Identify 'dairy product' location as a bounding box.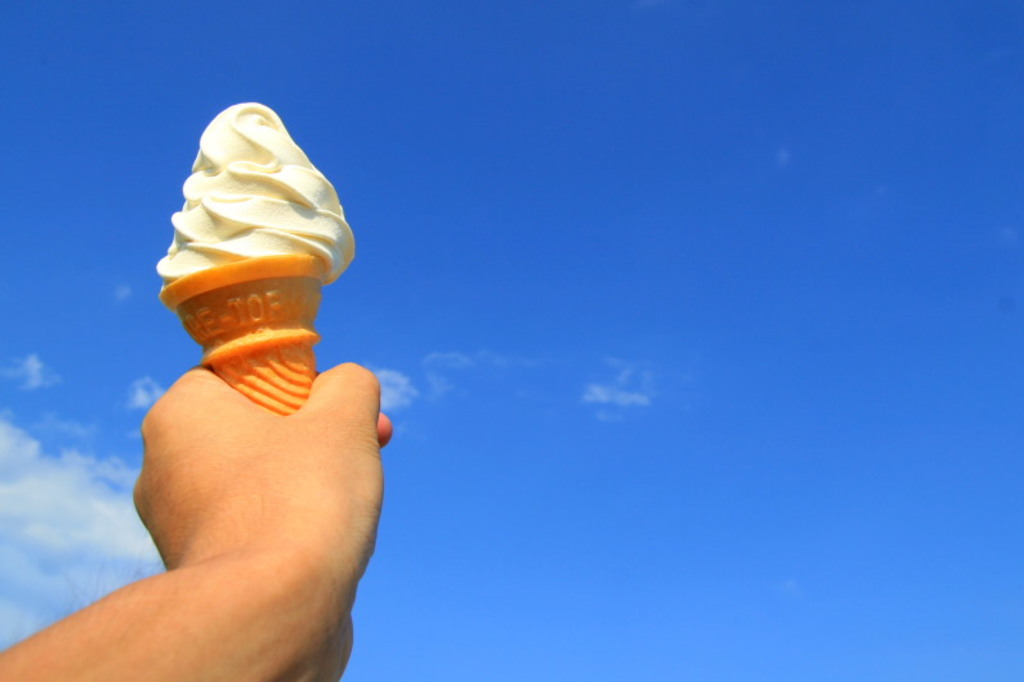
bbox=(150, 100, 343, 310).
